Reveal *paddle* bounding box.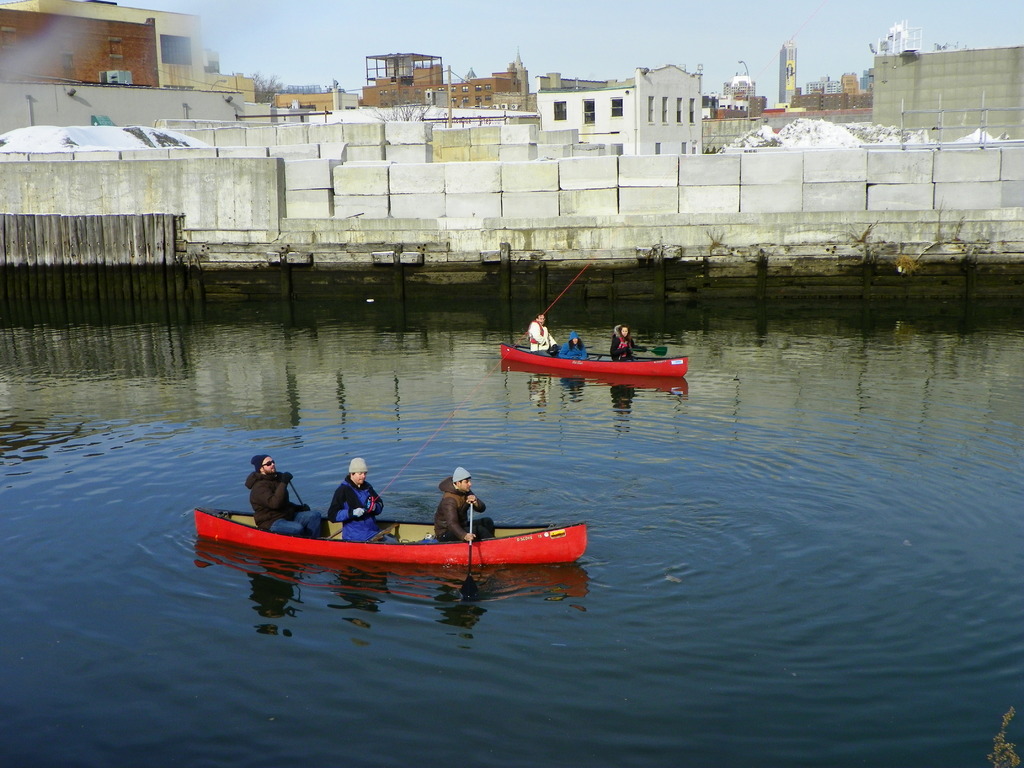
Revealed: select_region(627, 346, 668, 358).
